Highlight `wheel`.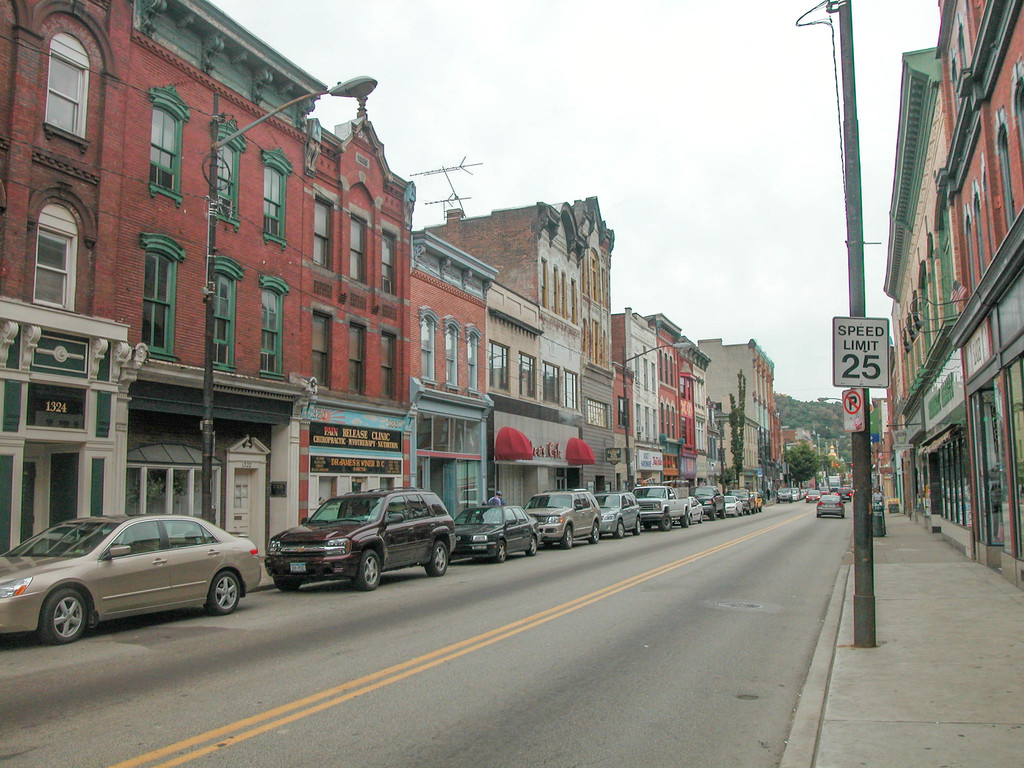
Highlighted region: (x1=561, y1=525, x2=572, y2=549).
